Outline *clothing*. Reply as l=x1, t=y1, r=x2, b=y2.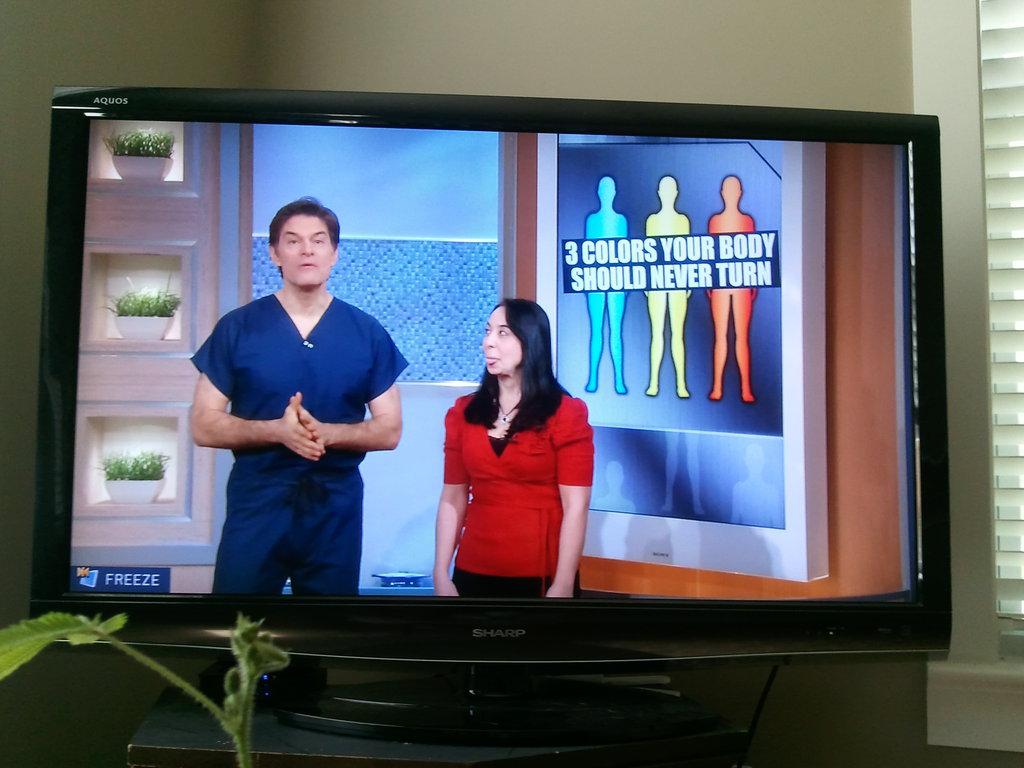
l=440, t=358, r=592, b=571.
